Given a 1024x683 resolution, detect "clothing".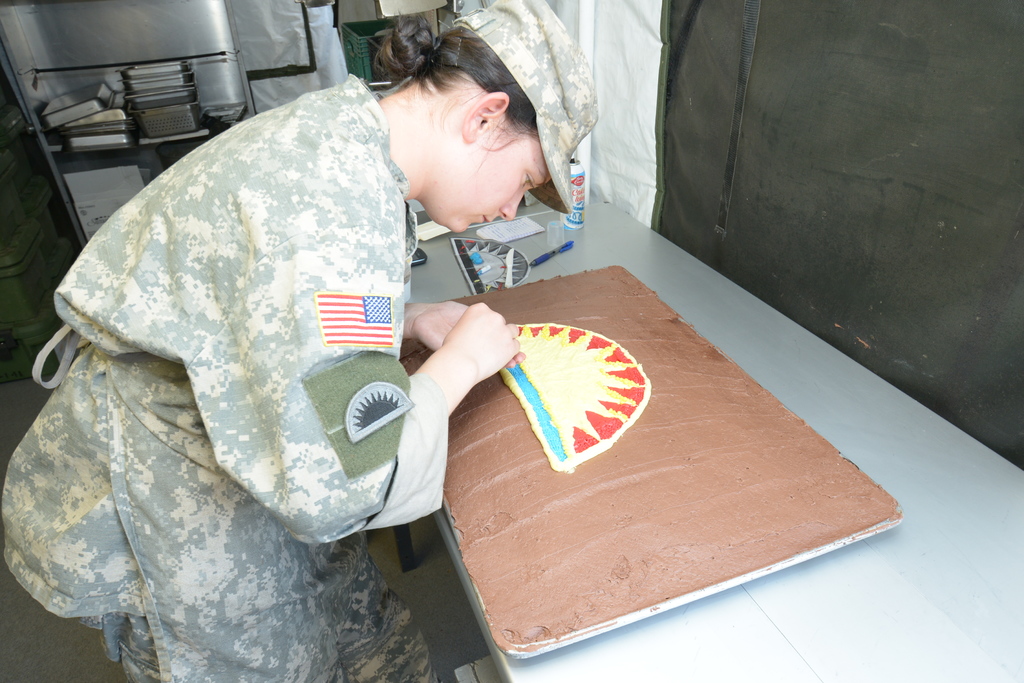
bbox=(33, 97, 584, 659).
